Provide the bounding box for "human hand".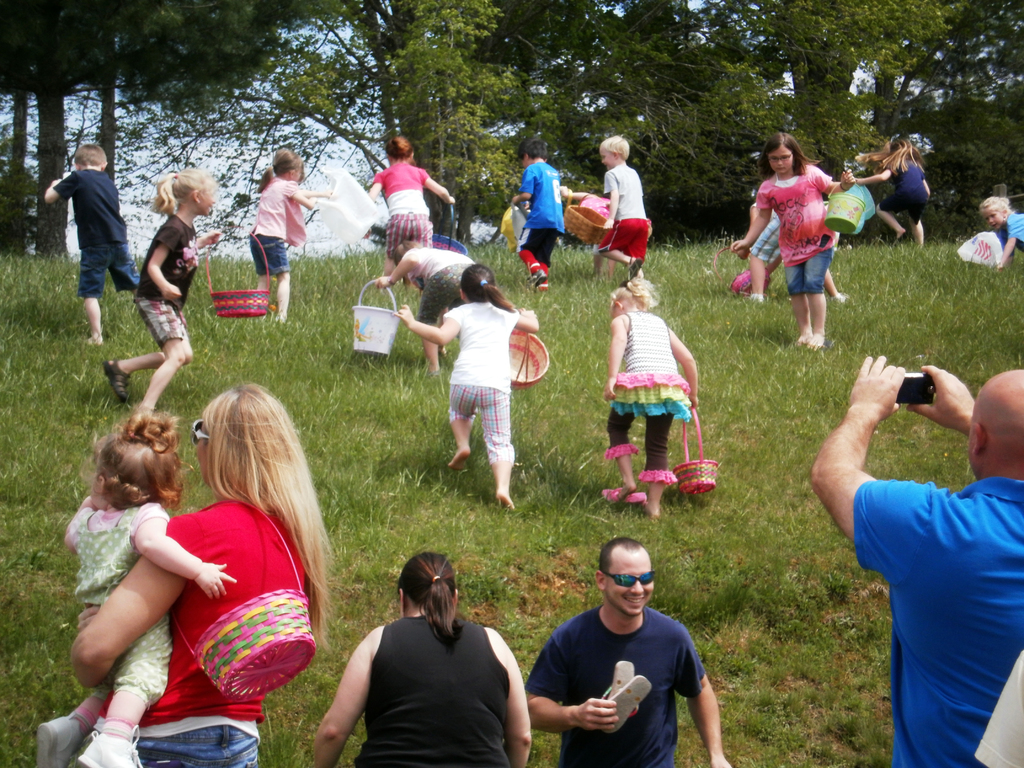
x1=907 y1=363 x2=978 y2=437.
